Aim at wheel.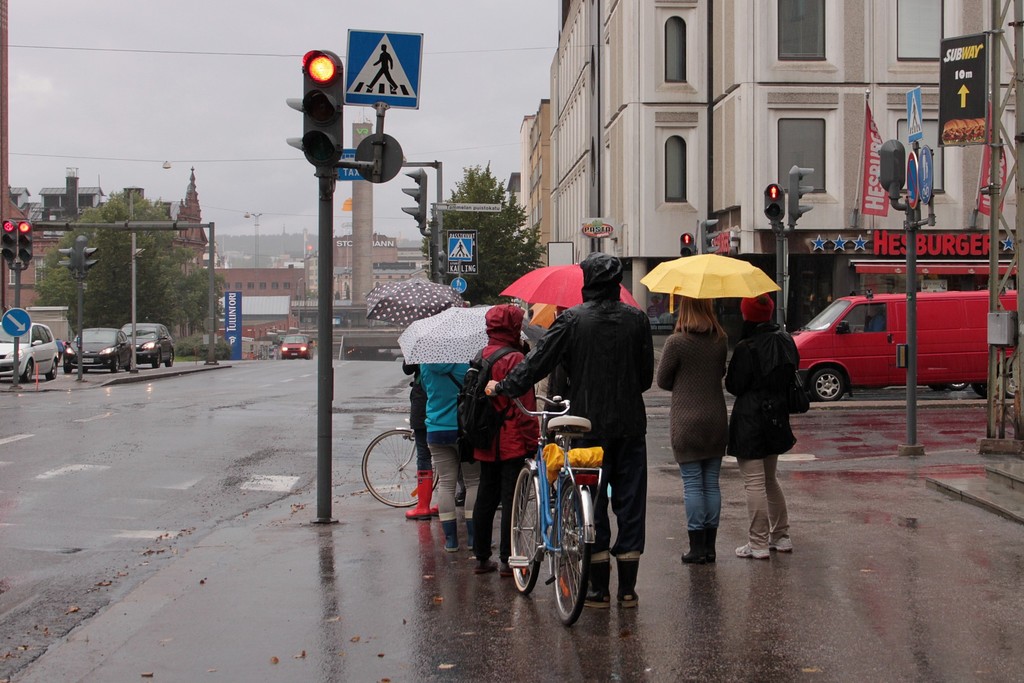
Aimed at pyautogui.locateOnScreen(44, 357, 58, 383).
